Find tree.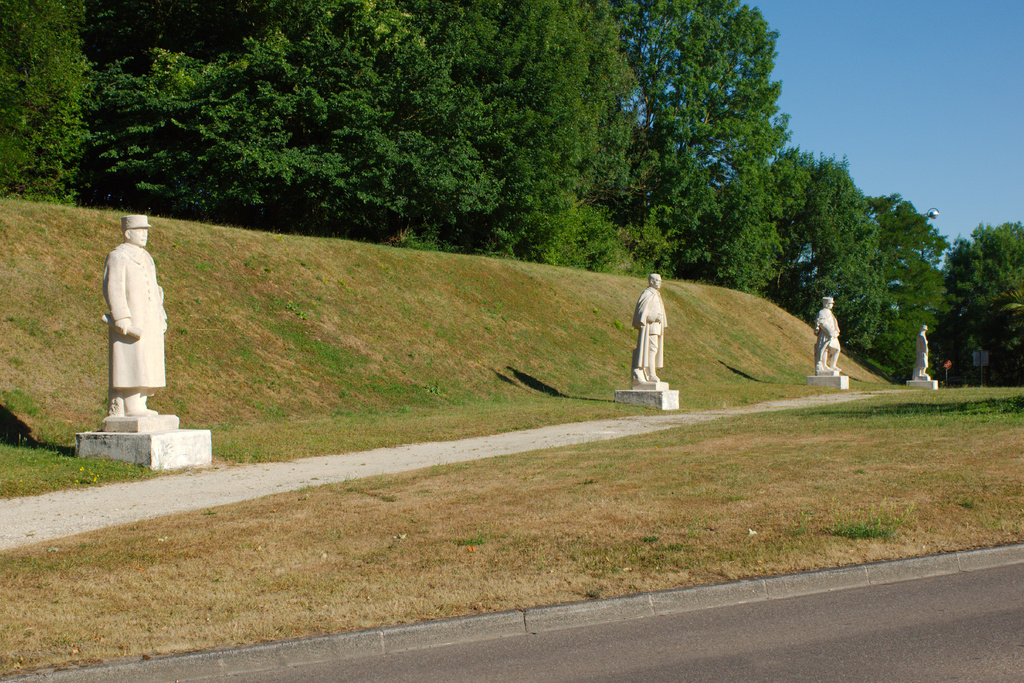
detection(858, 190, 952, 377).
